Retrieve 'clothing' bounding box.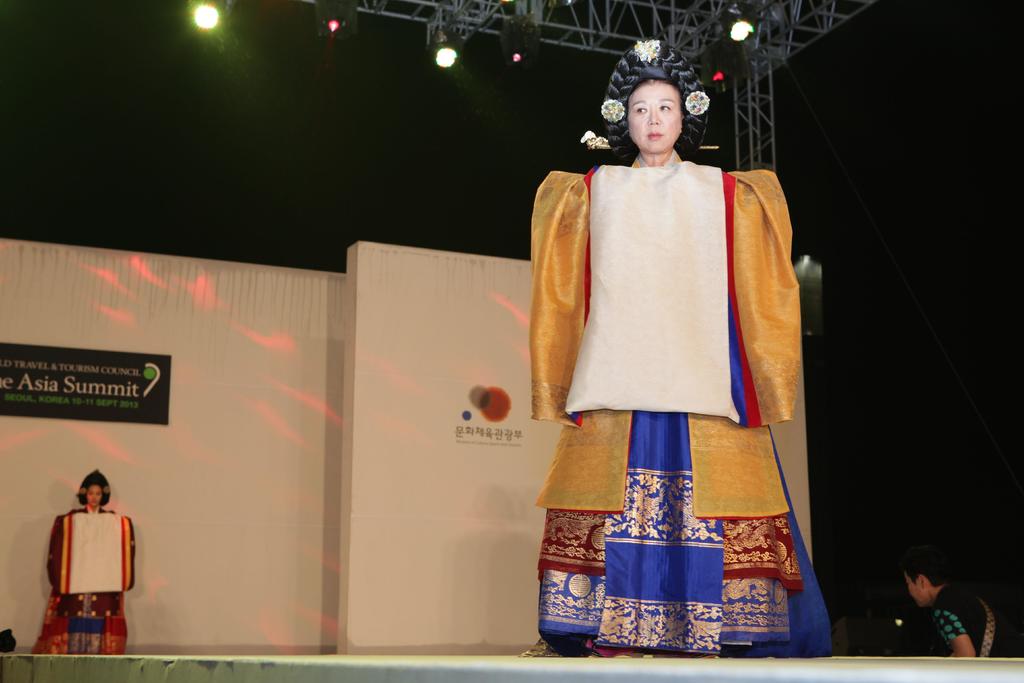
Bounding box: (x1=29, y1=502, x2=133, y2=660).
